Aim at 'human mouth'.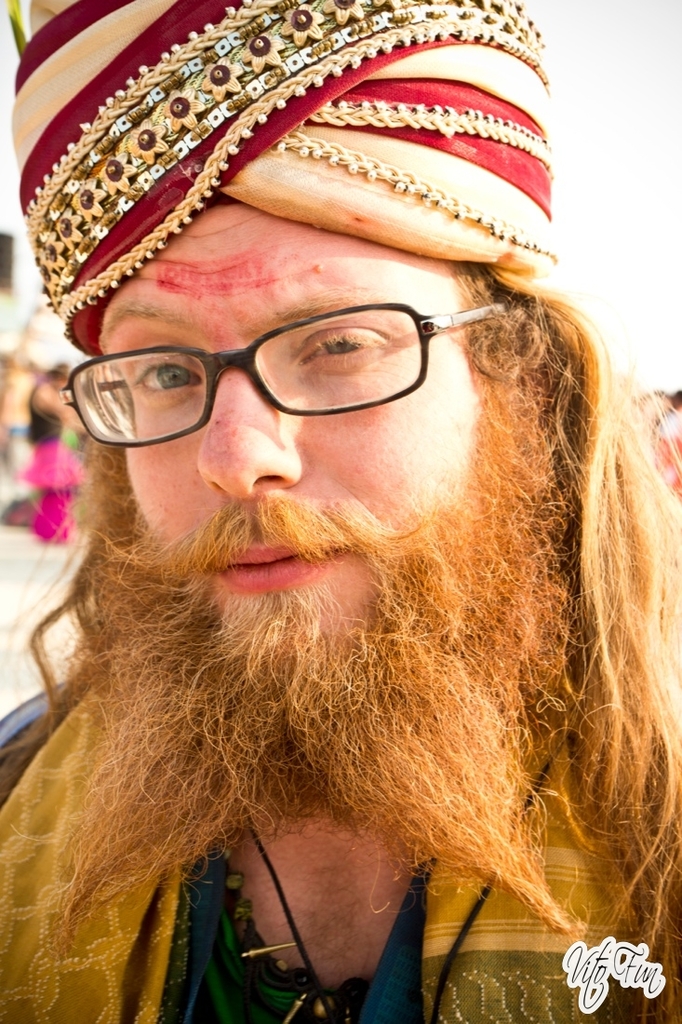
Aimed at 211, 543, 337, 593.
